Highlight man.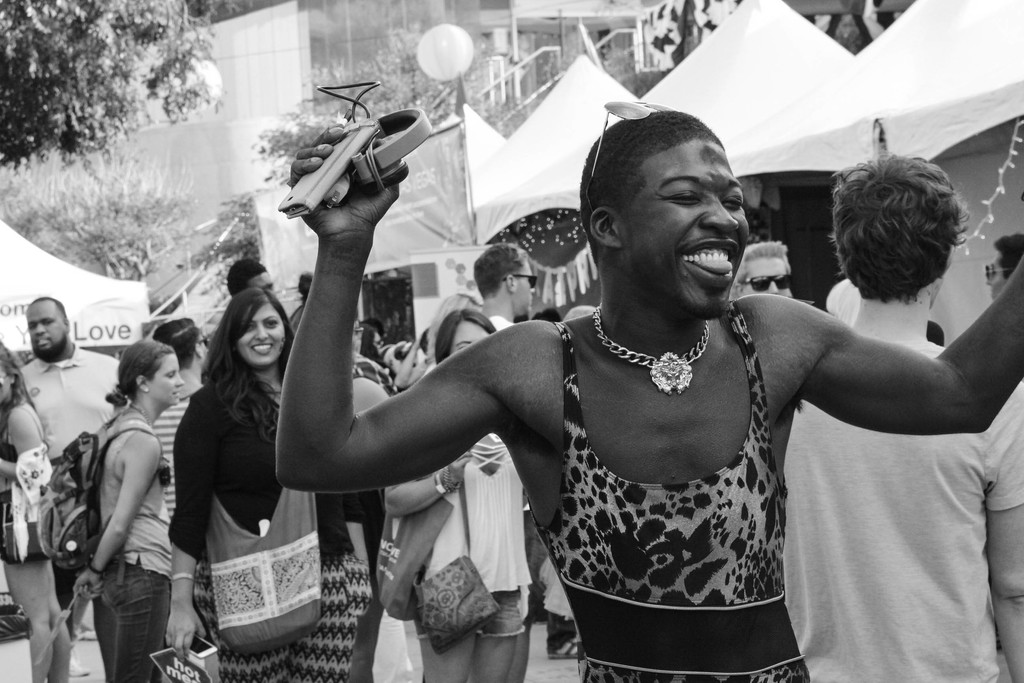
Highlighted region: [left=10, top=299, right=156, bottom=661].
